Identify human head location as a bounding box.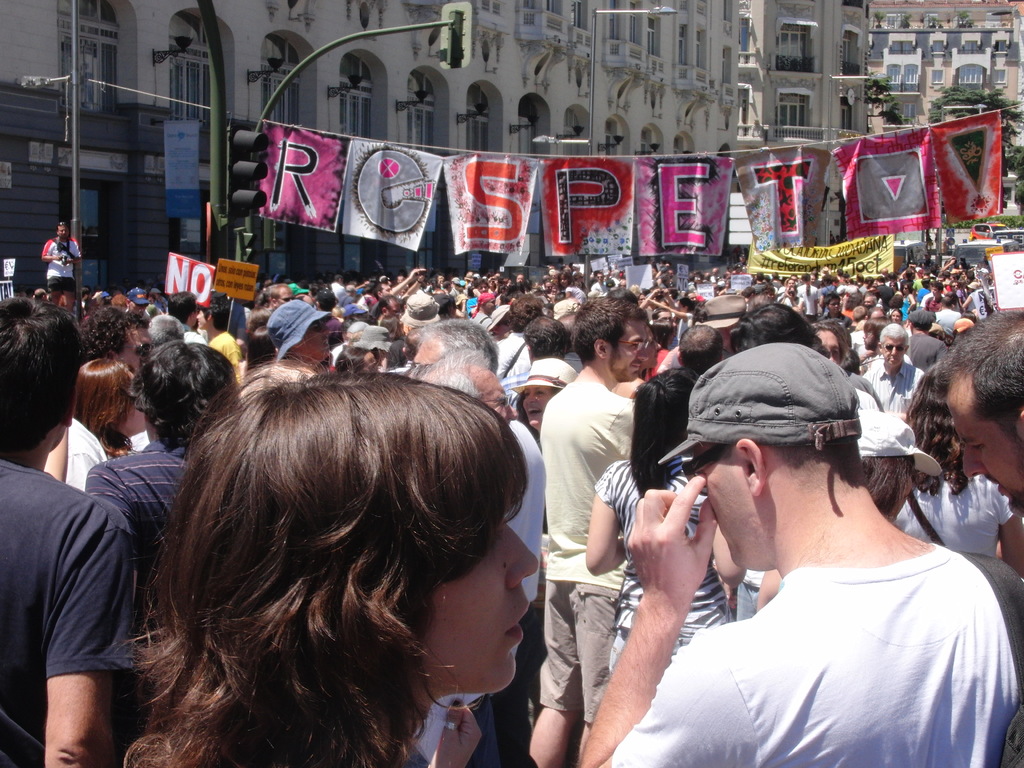
{"x1": 645, "y1": 326, "x2": 665, "y2": 371}.
